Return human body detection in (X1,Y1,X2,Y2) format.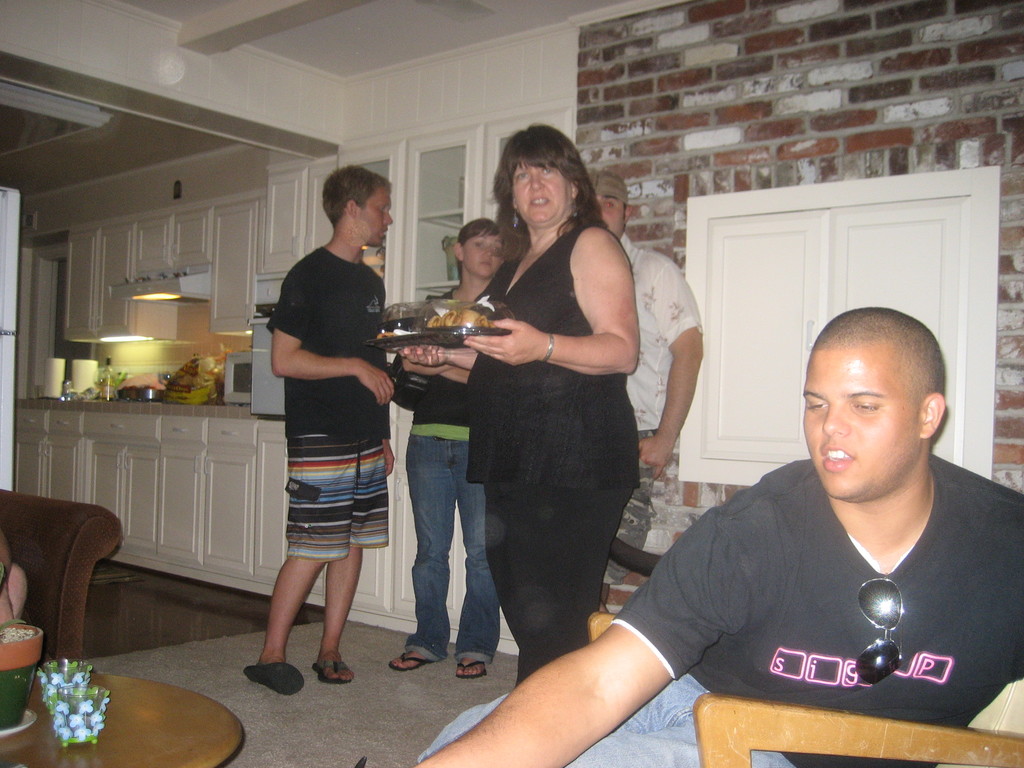
(398,119,646,675).
